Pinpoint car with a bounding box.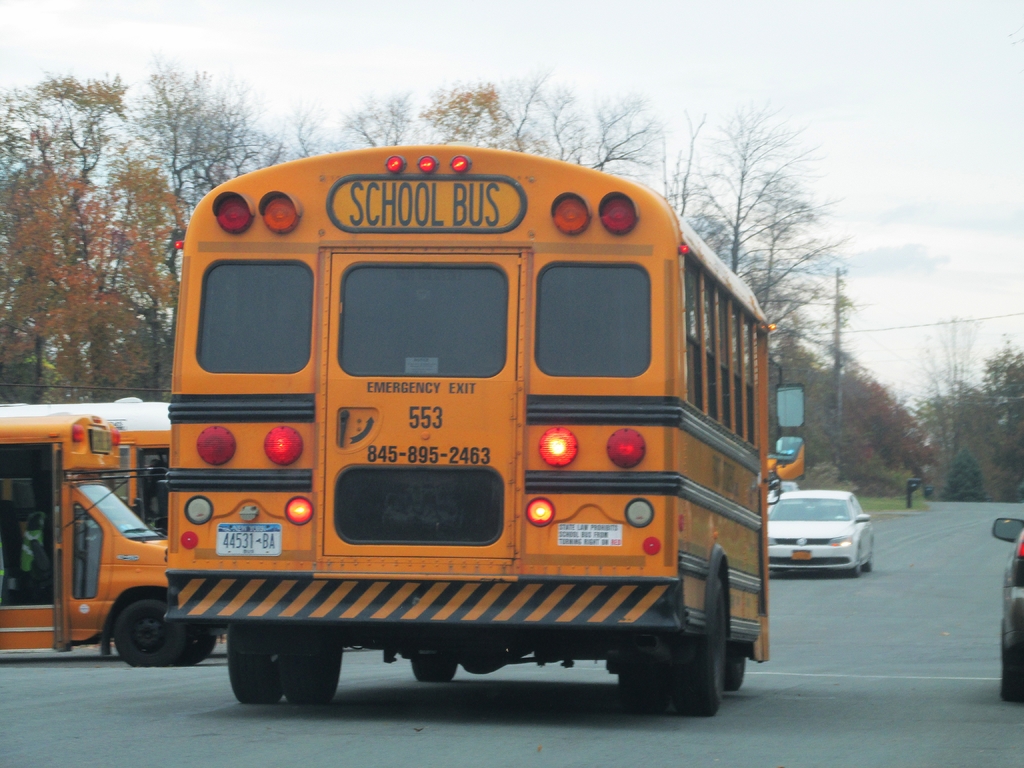
x1=764 y1=496 x2=879 y2=588.
